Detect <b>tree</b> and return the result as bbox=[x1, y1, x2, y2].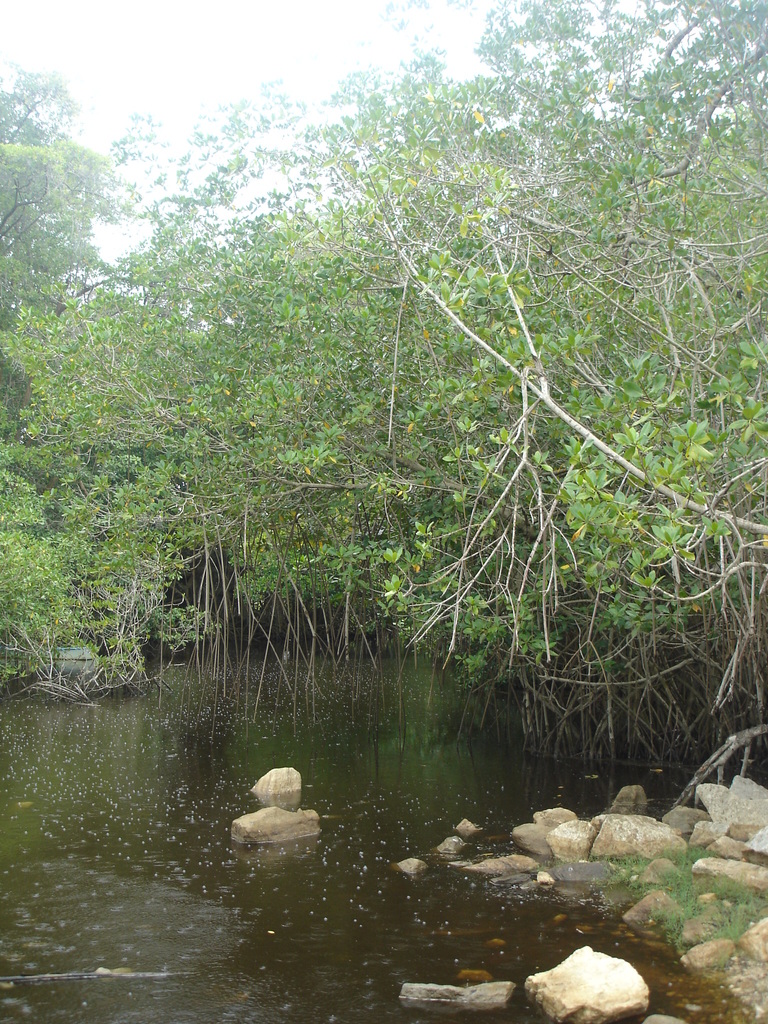
bbox=[0, 56, 131, 435].
